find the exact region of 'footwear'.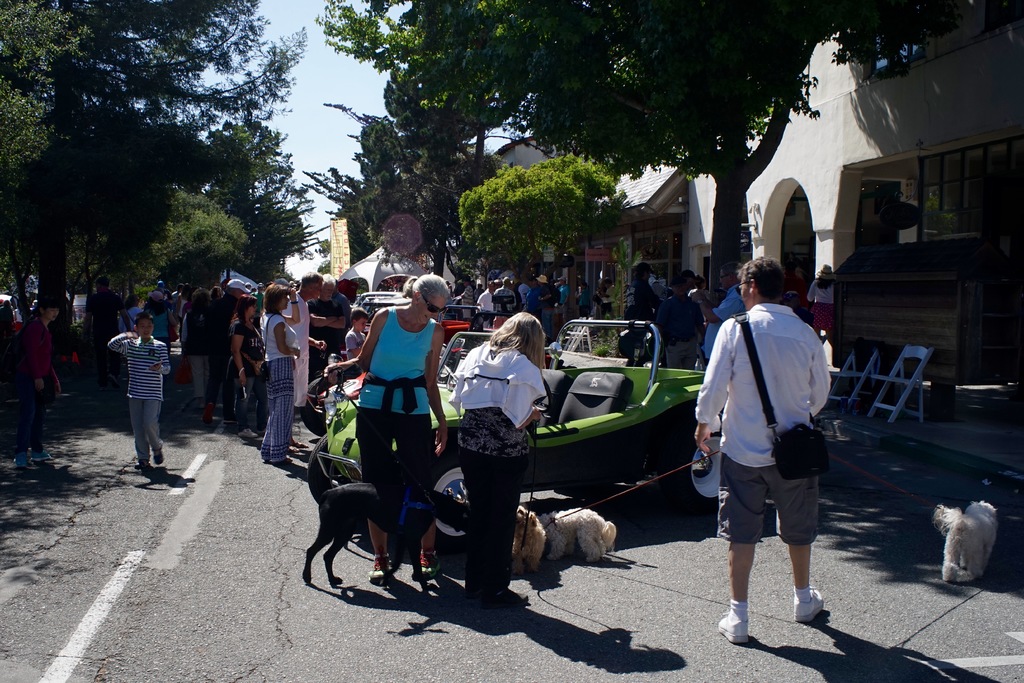
Exact region: left=419, top=550, right=438, bottom=580.
